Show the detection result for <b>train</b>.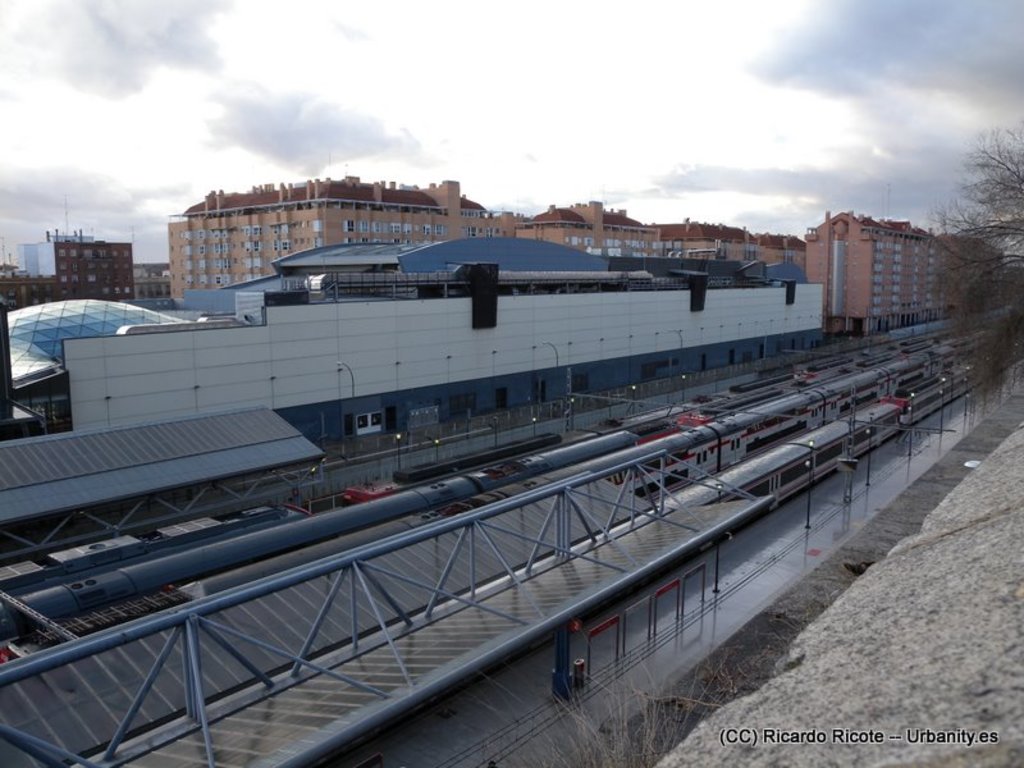
(13, 340, 914, 630).
